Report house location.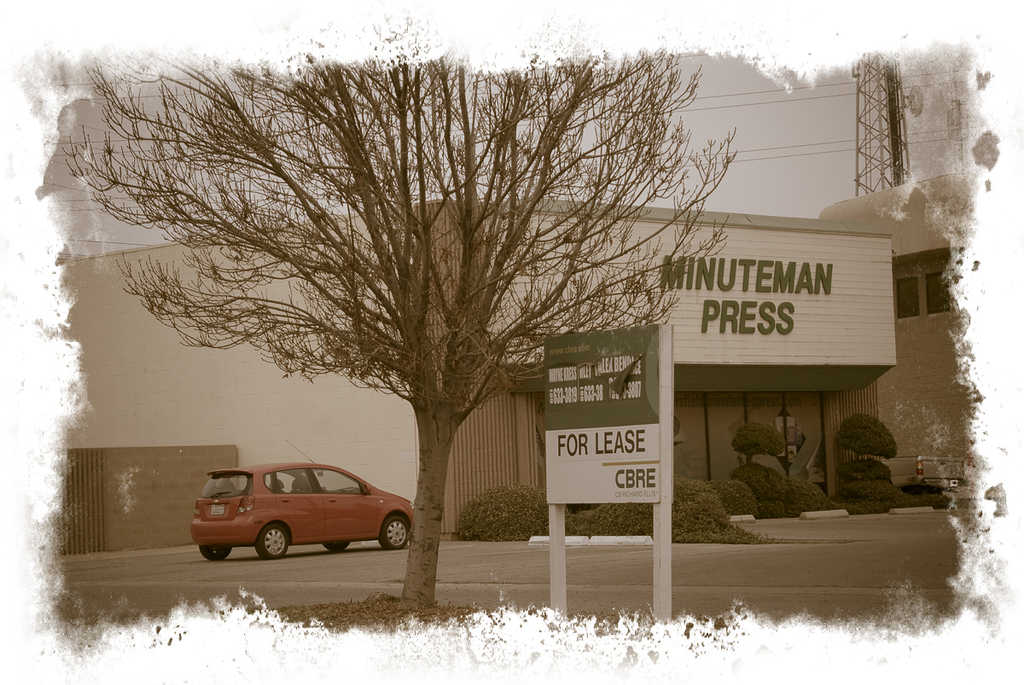
Report: x1=55, y1=443, x2=237, y2=560.
